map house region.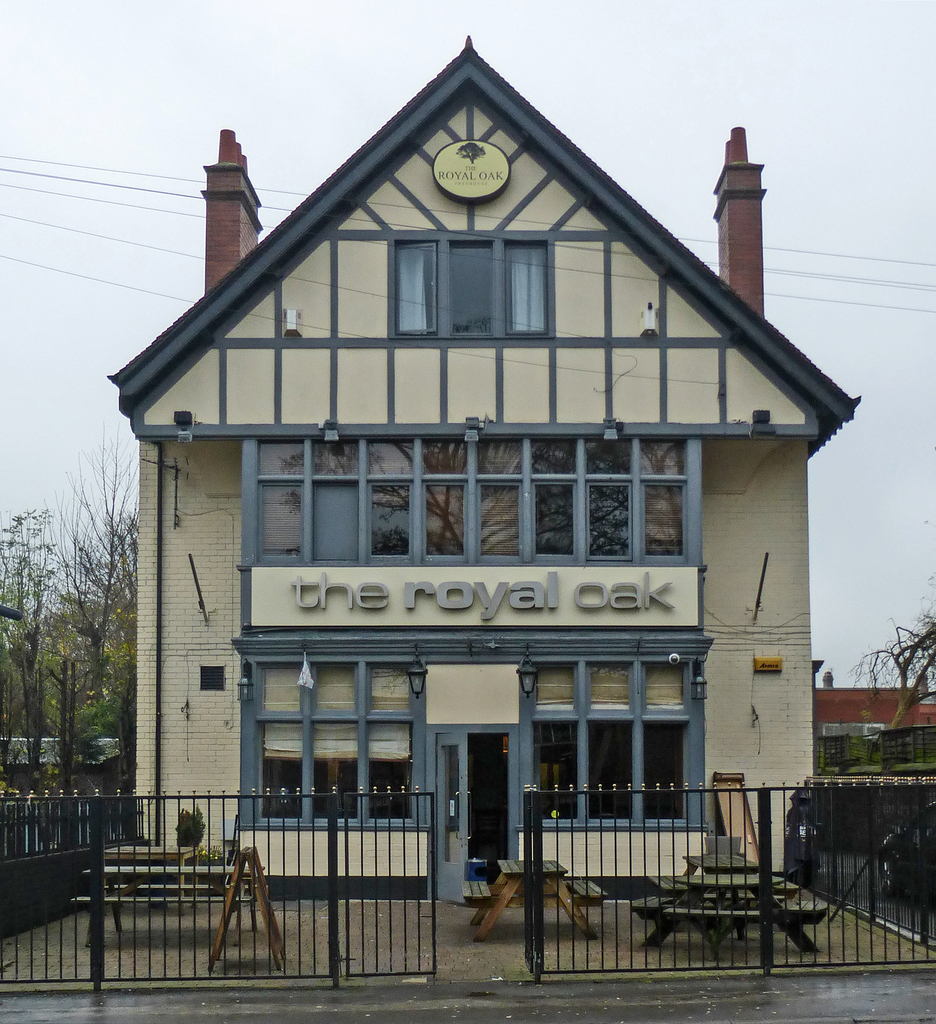
Mapped to [left=121, top=1, right=847, bottom=981].
